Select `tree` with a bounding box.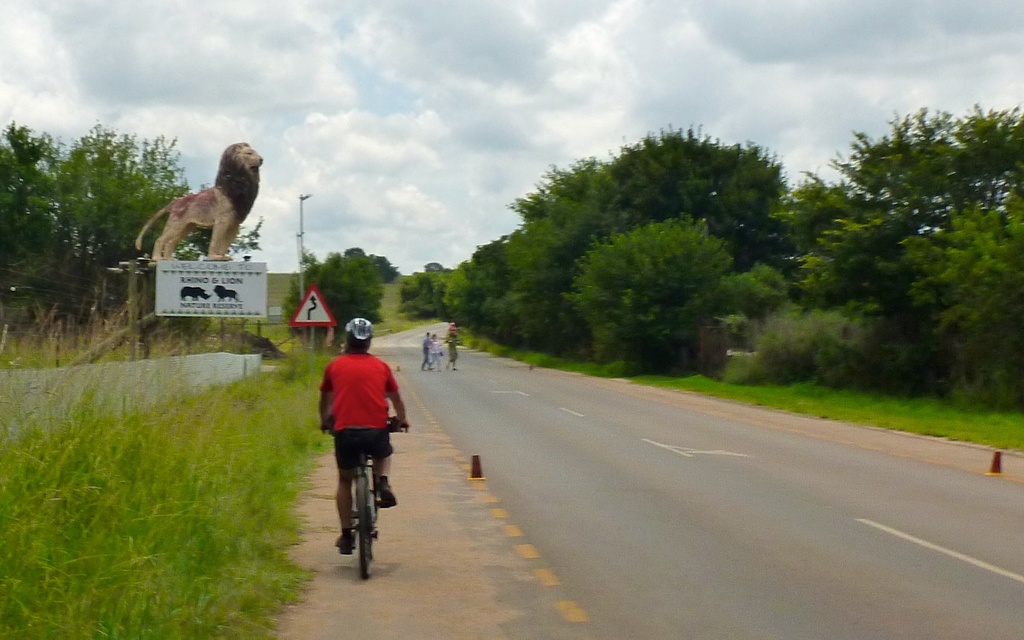
x1=290 y1=250 x2=388 y2=324.
